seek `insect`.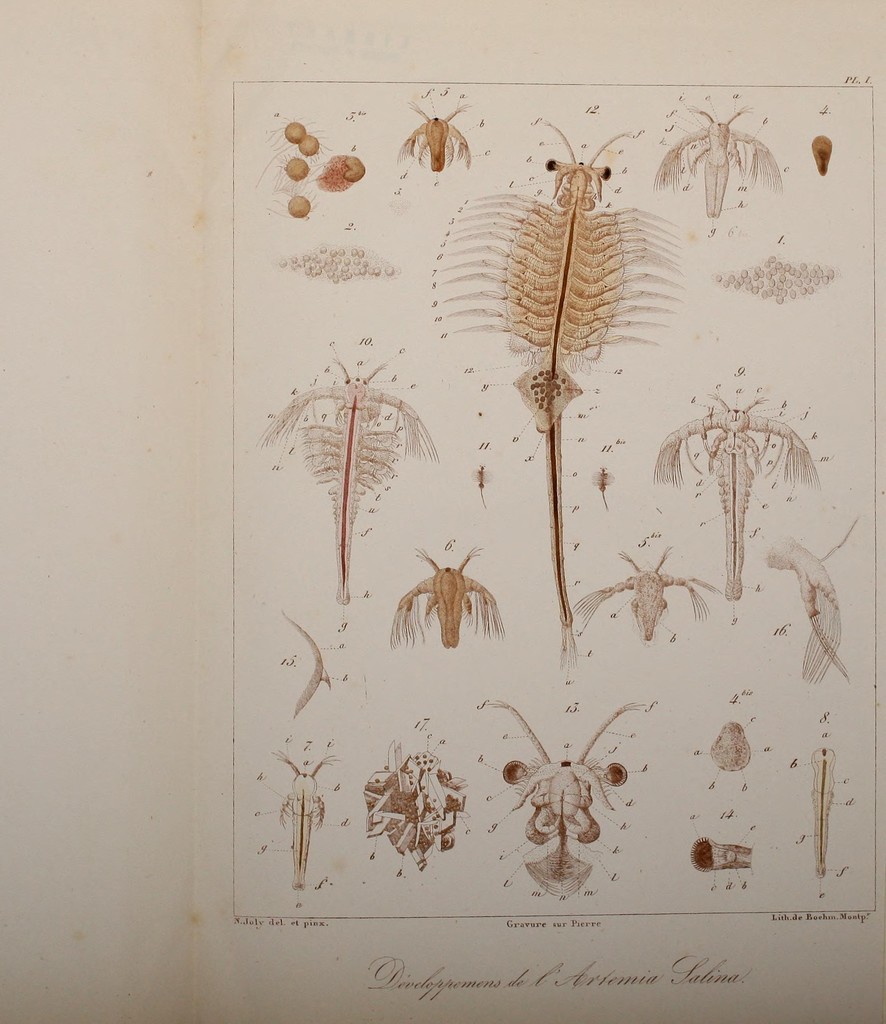
l=393, t=104, r=470, b=171.
